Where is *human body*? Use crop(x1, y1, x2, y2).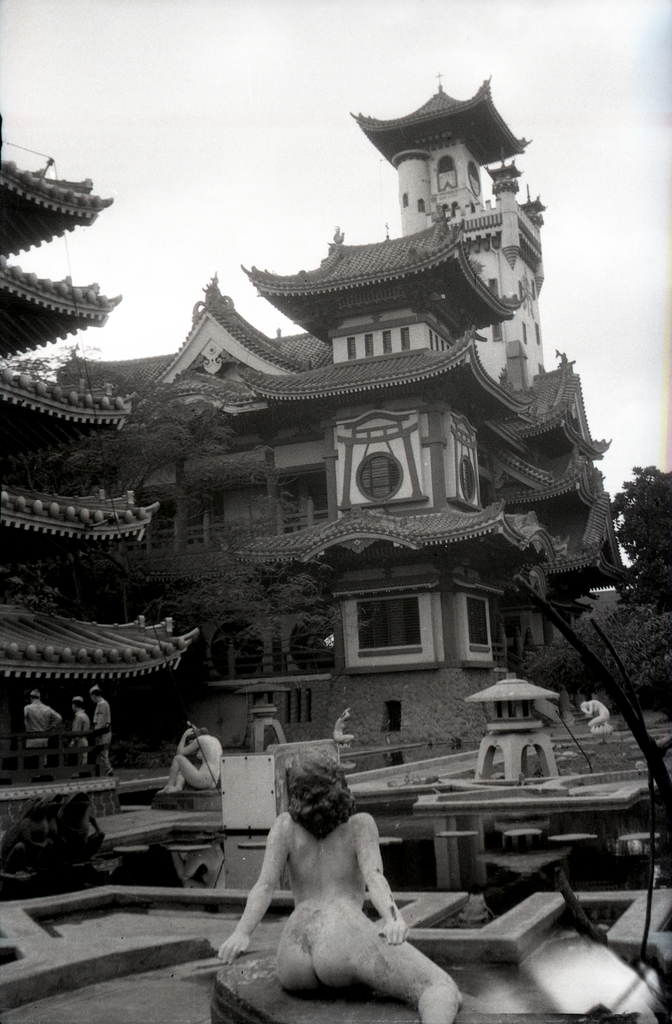
crop(159, 736, 238, 803).
